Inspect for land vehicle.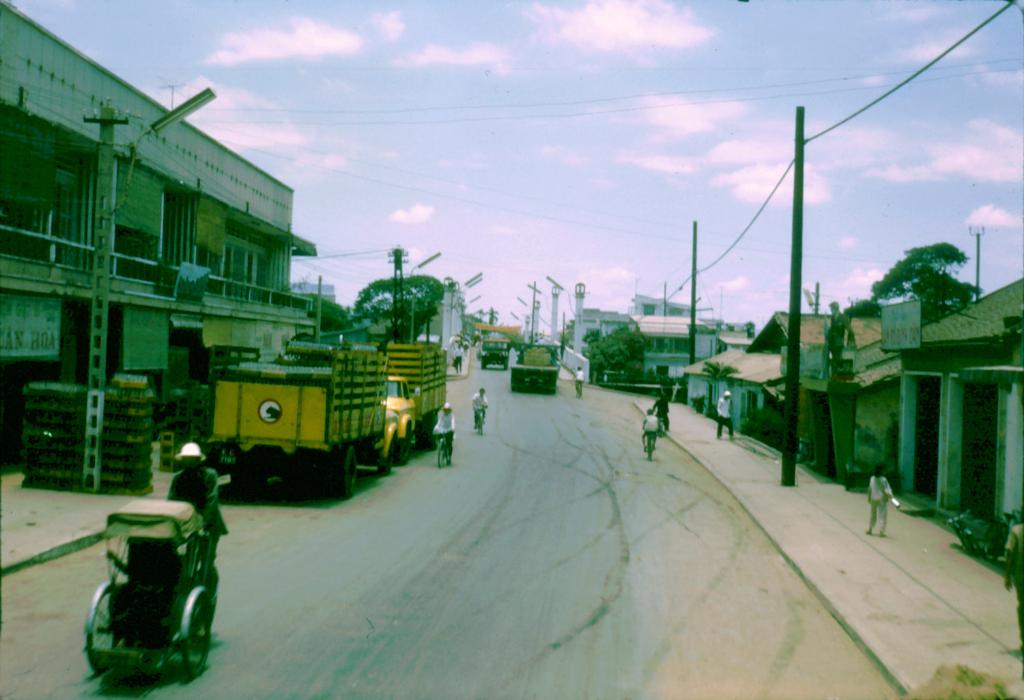
Inspection: box=[481, 334, 513, 371].
